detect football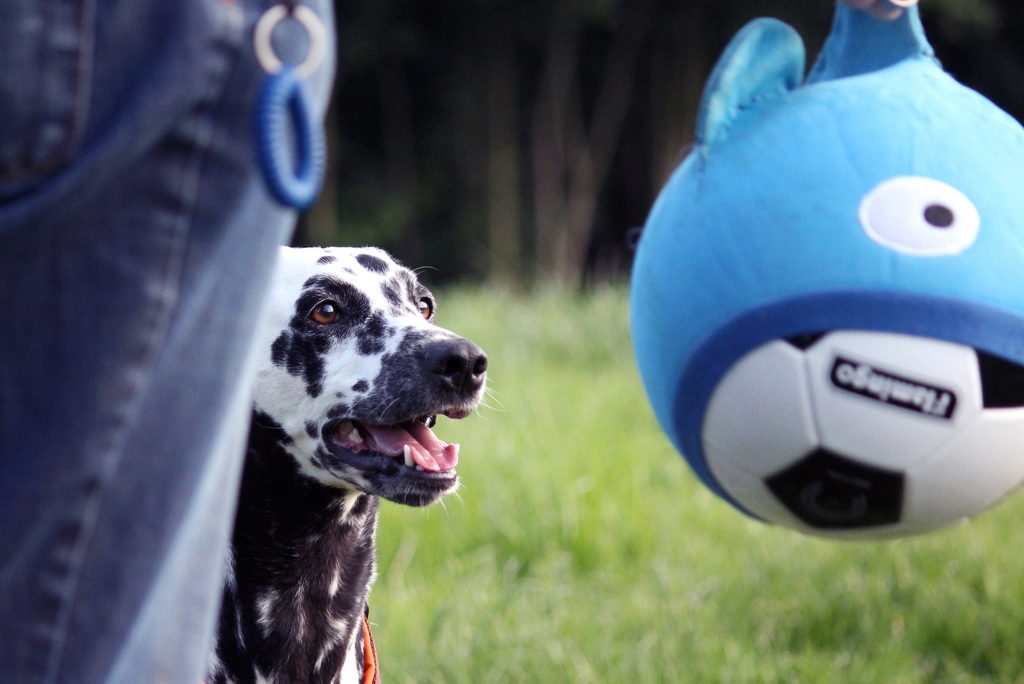
[left=703, top=336, right=1023, bottom=541]
